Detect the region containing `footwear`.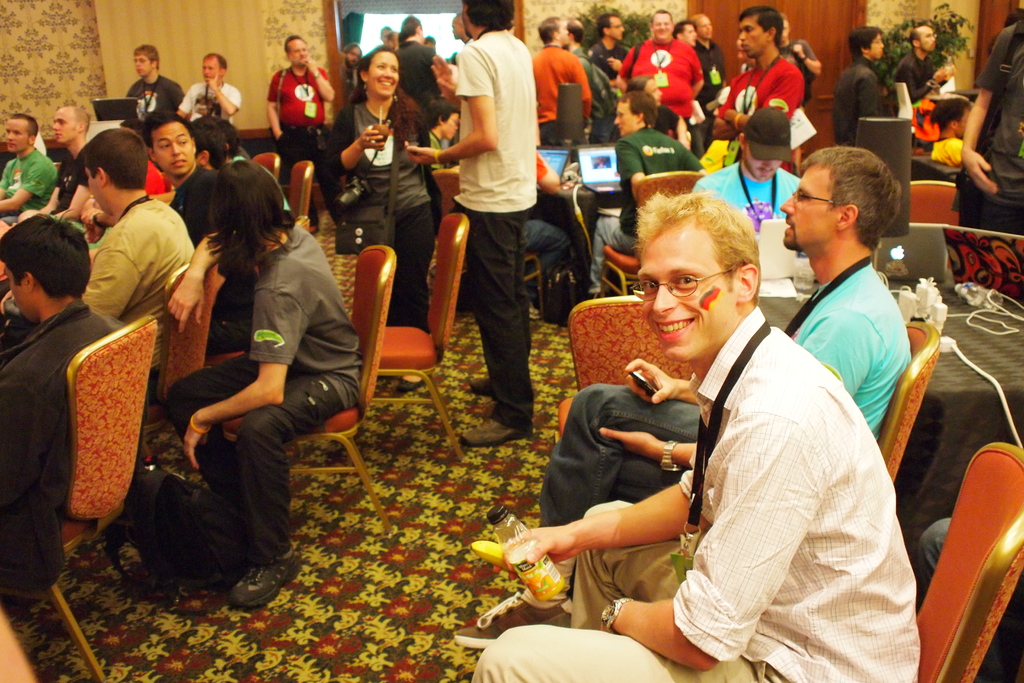
locate(458, 417, 533, 446).
